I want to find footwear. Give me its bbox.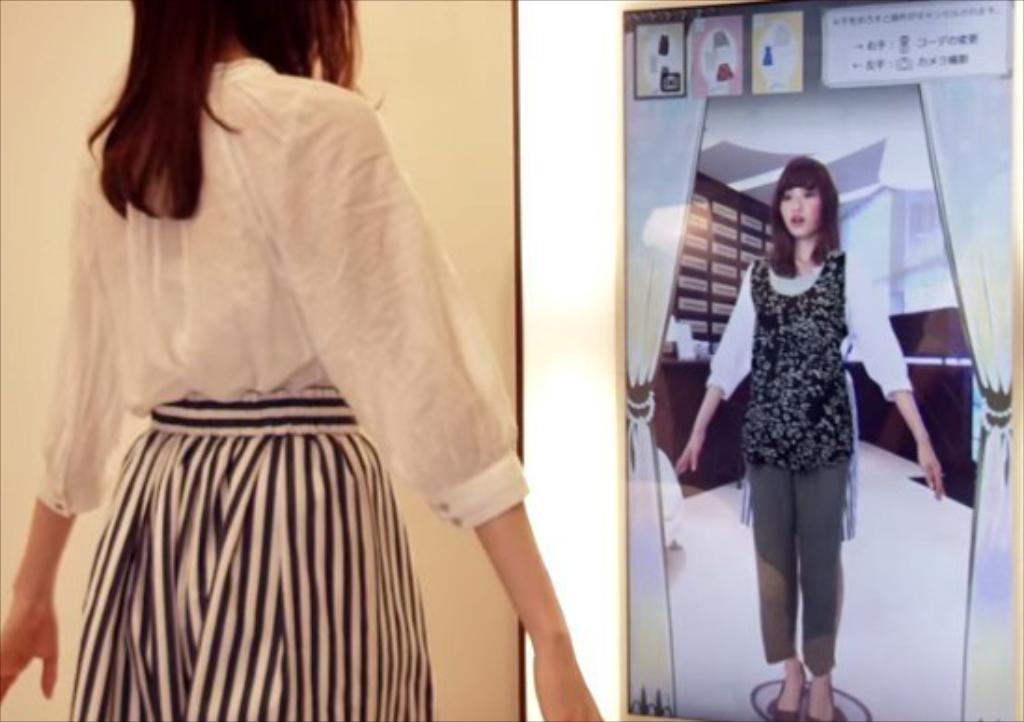
<box>804,679,830,720</box>.
